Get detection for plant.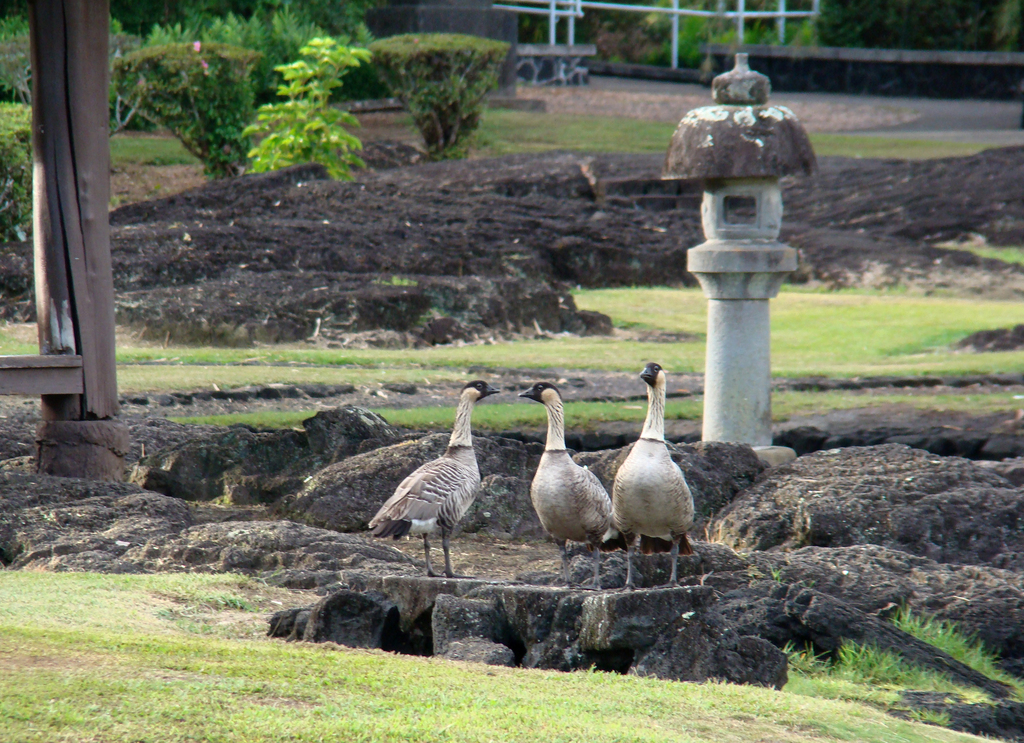
Detection: [left=246, top=31, right=371, bottom=191].
